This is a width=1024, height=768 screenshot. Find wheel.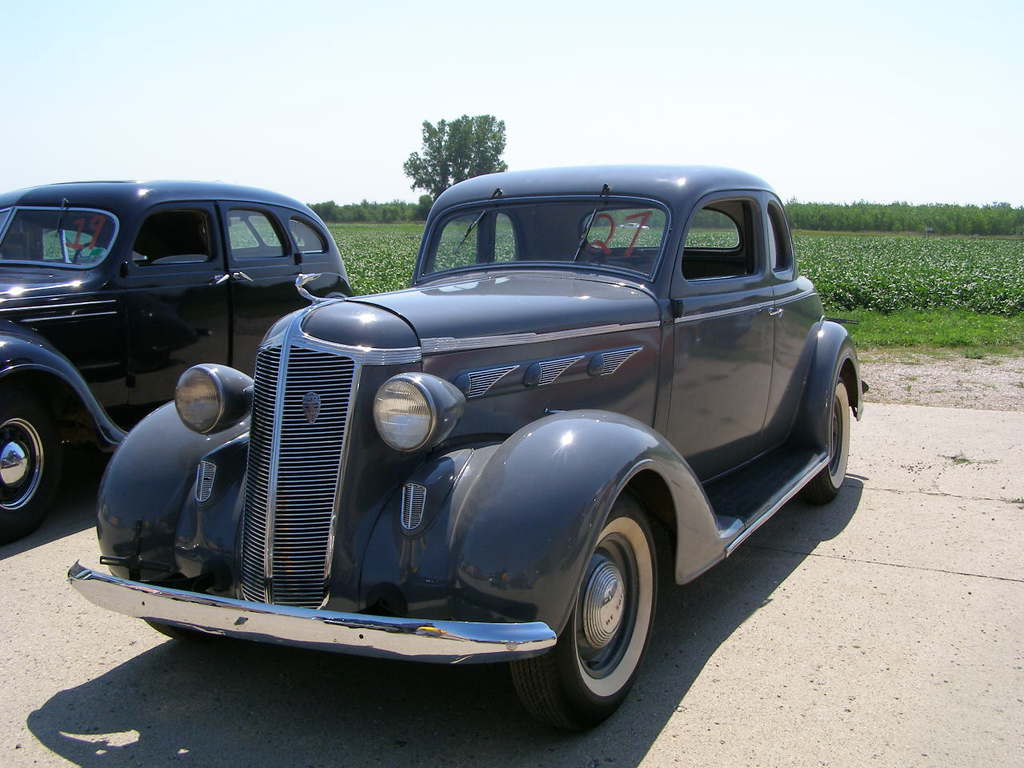
Bounding box: x1=562, y1=550, x2=642, y2=703.
